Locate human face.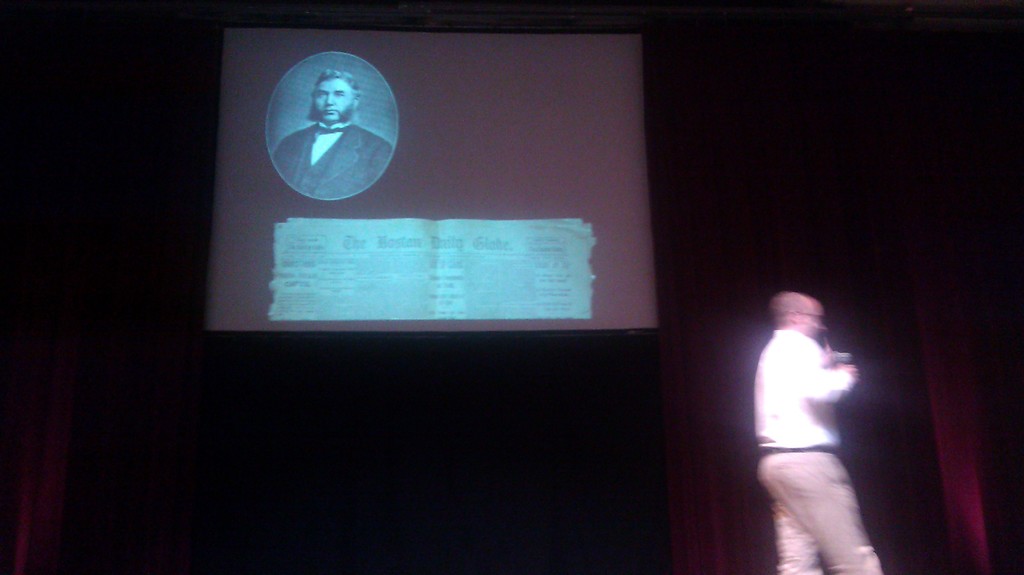
Bounding box: 313/79/353/120.
